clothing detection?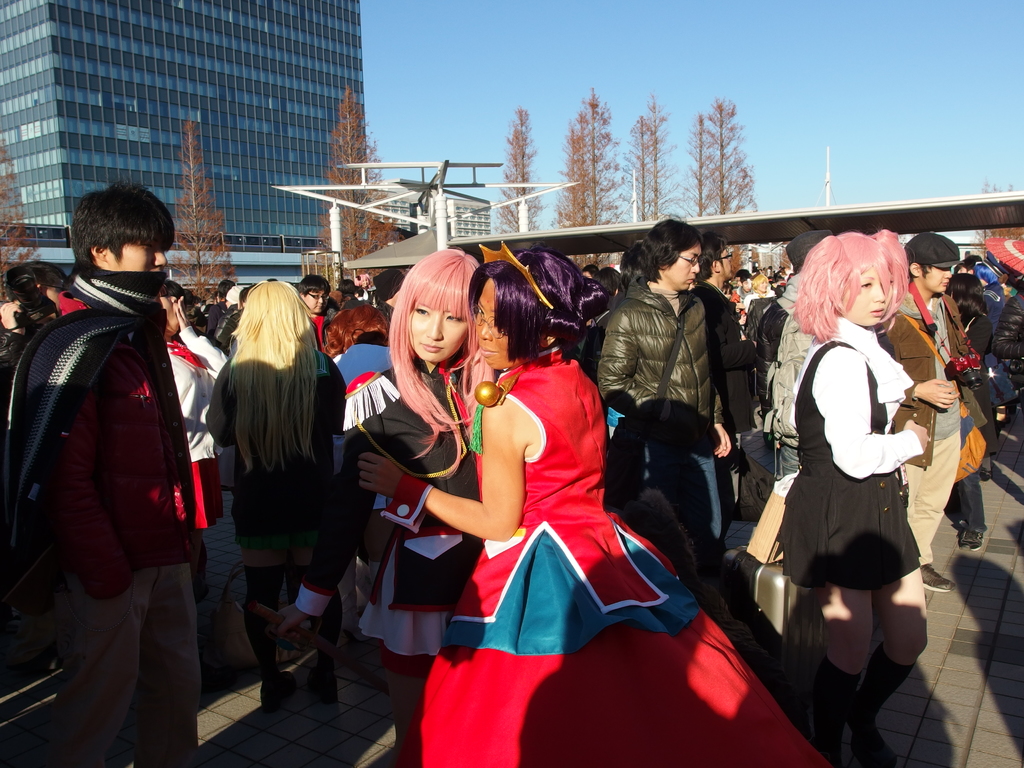
rect(591, 279, 729, 538)
